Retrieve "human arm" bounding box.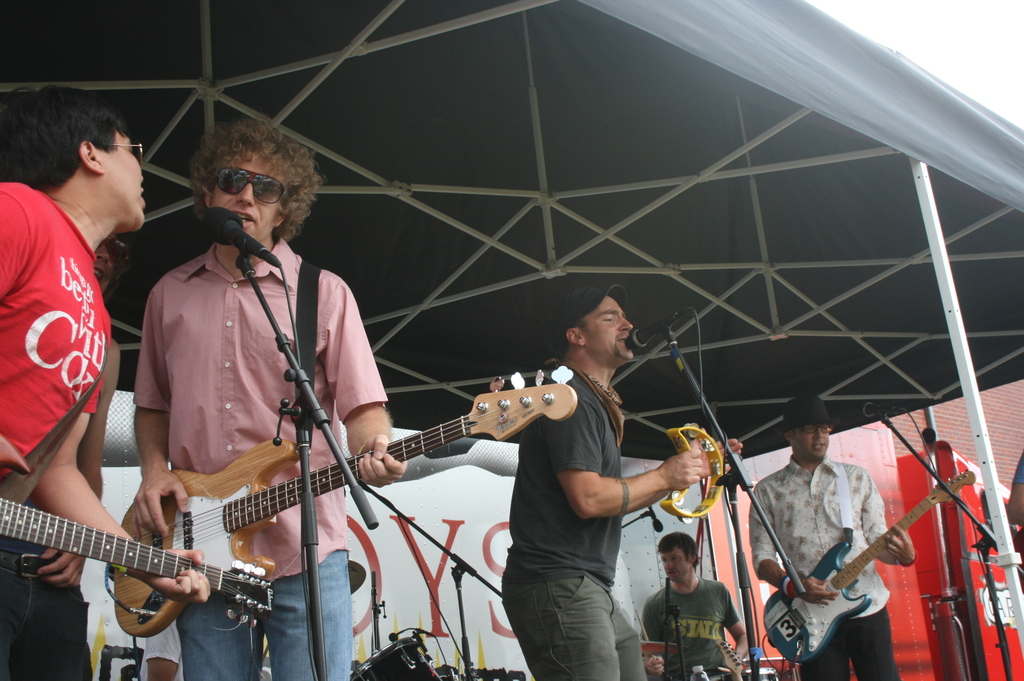
Bounding box: (40,338,129,590).
